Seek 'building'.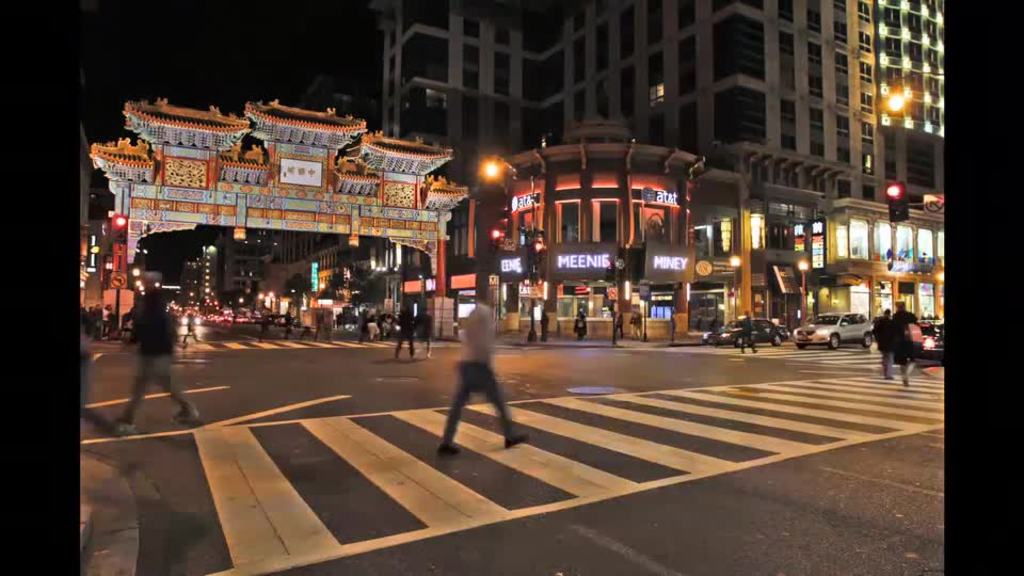
detection(381, 1, 945, 346).
